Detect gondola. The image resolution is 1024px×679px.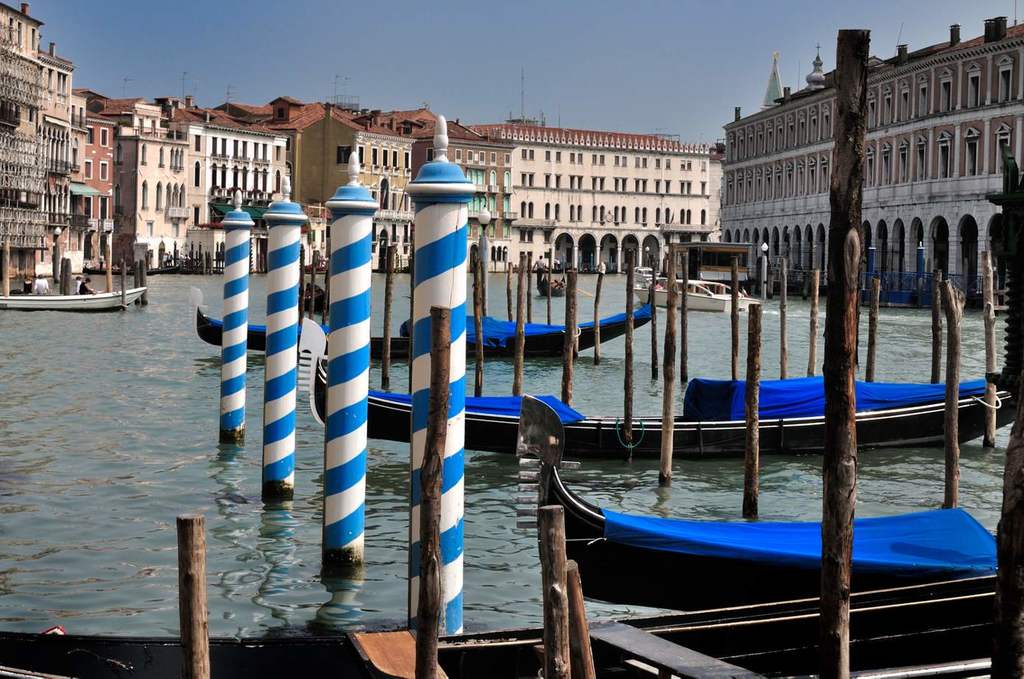
(510, 264, 571, 274).
